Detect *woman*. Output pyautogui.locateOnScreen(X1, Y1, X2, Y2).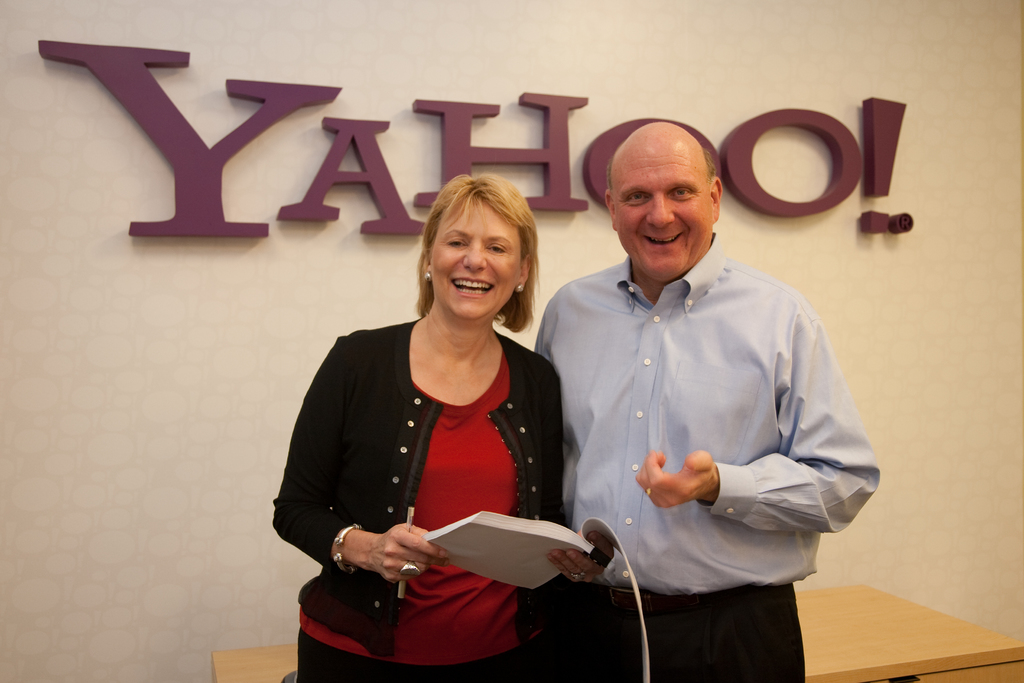
pyautogui.locateOnScreen(289, 170, 575, 682).
